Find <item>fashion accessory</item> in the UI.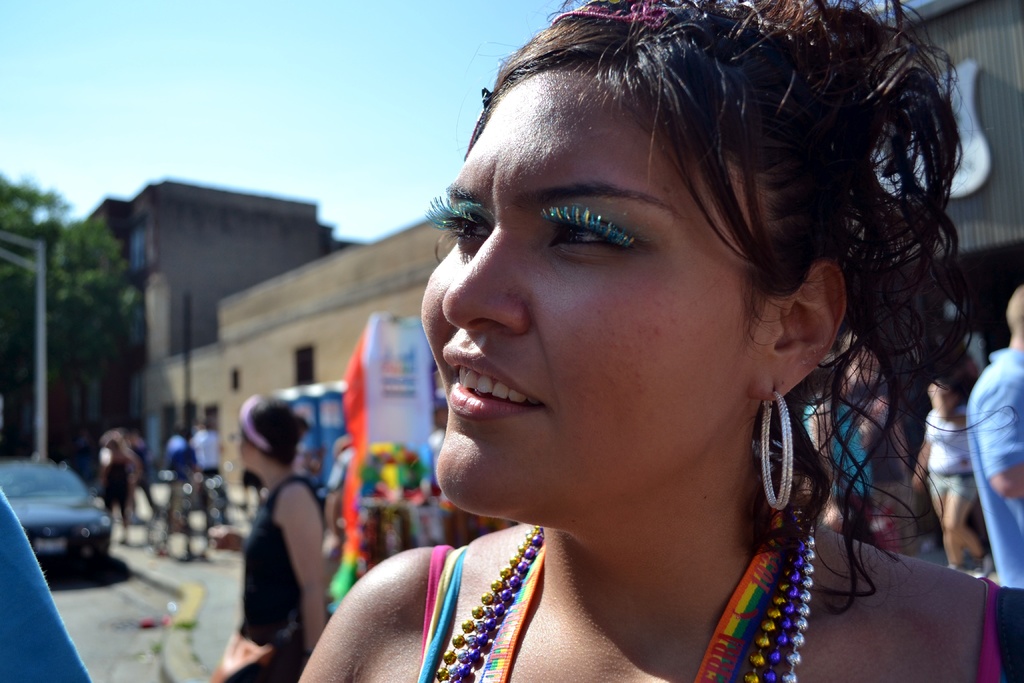
UI element at bbox=[429, 523, 818, 682].
